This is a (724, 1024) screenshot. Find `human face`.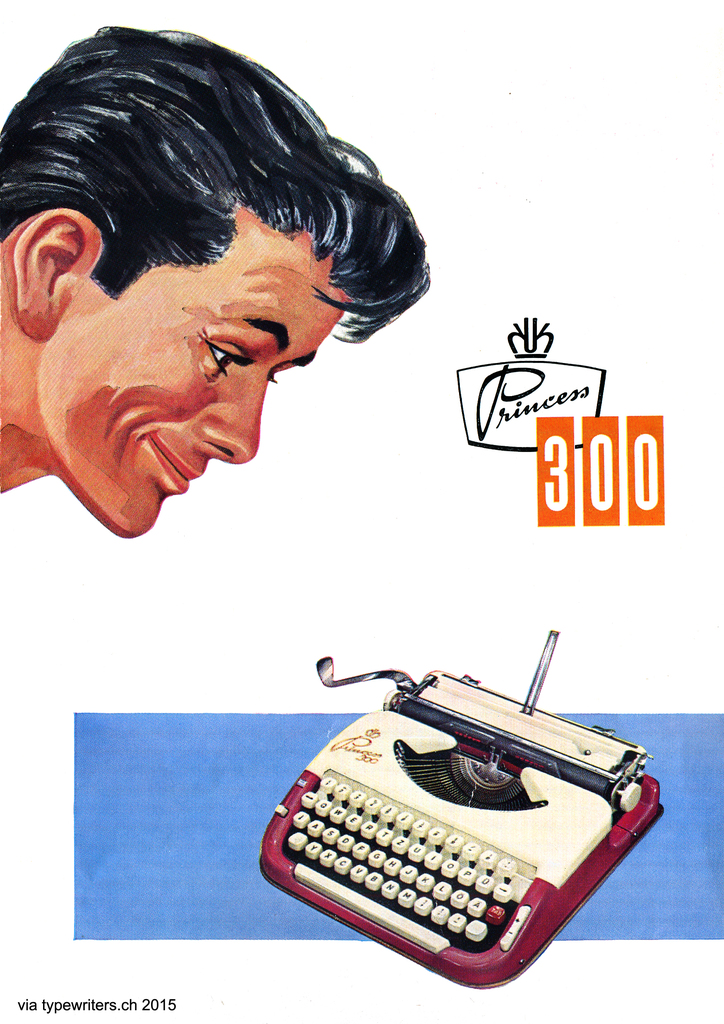
Bounding box: (left=39, top=204, right=356, bottom=540).
